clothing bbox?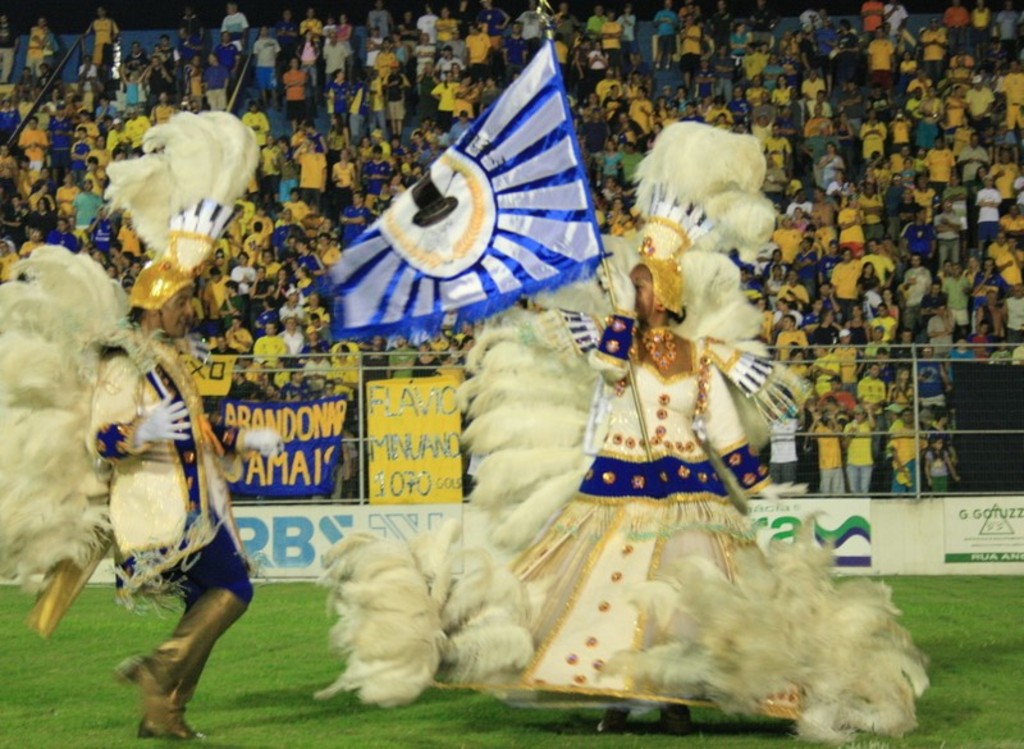
locate(202, 59, 232, 115)
